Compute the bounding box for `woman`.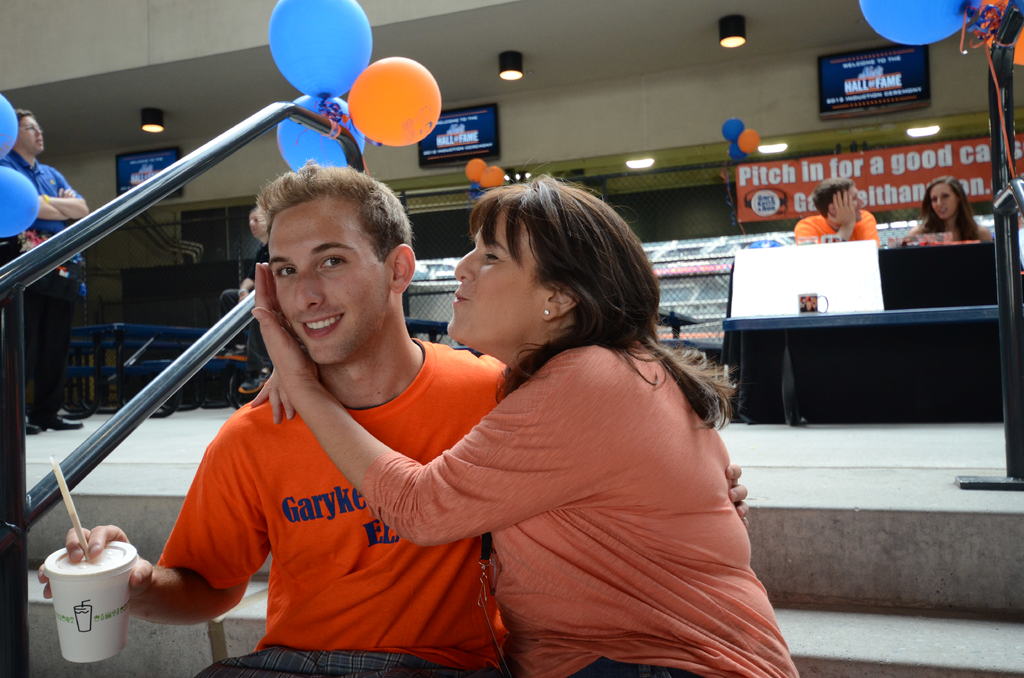
x1=251 y1=154 x2=799 y2=677.
